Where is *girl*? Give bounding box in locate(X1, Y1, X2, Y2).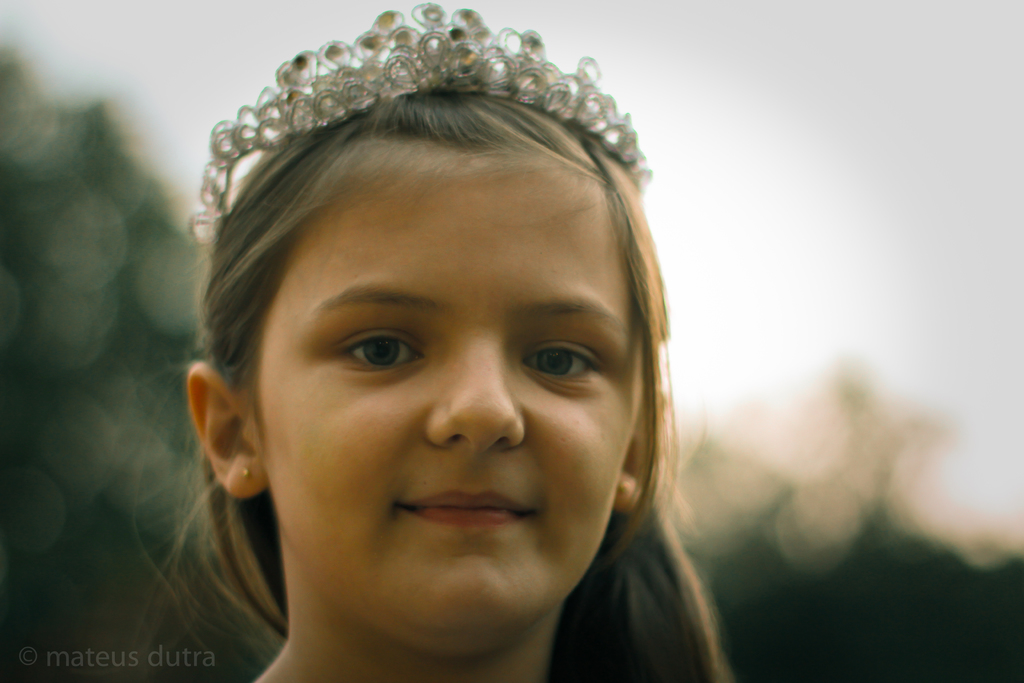
locate(122, 0, 736, 682).
